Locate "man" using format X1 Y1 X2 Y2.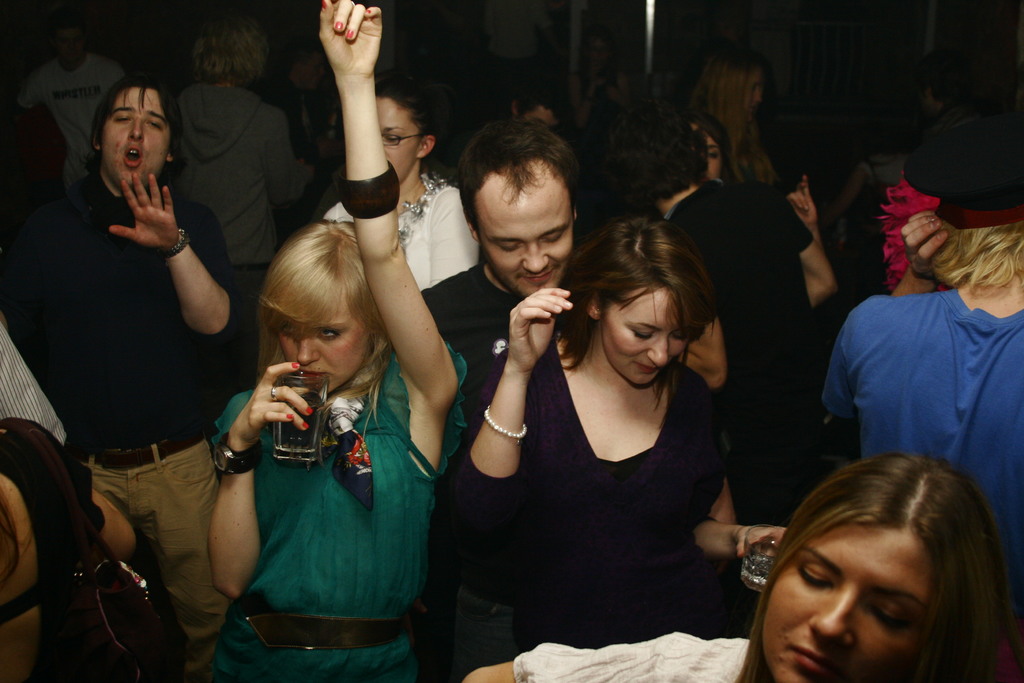
423 117 582 466.
